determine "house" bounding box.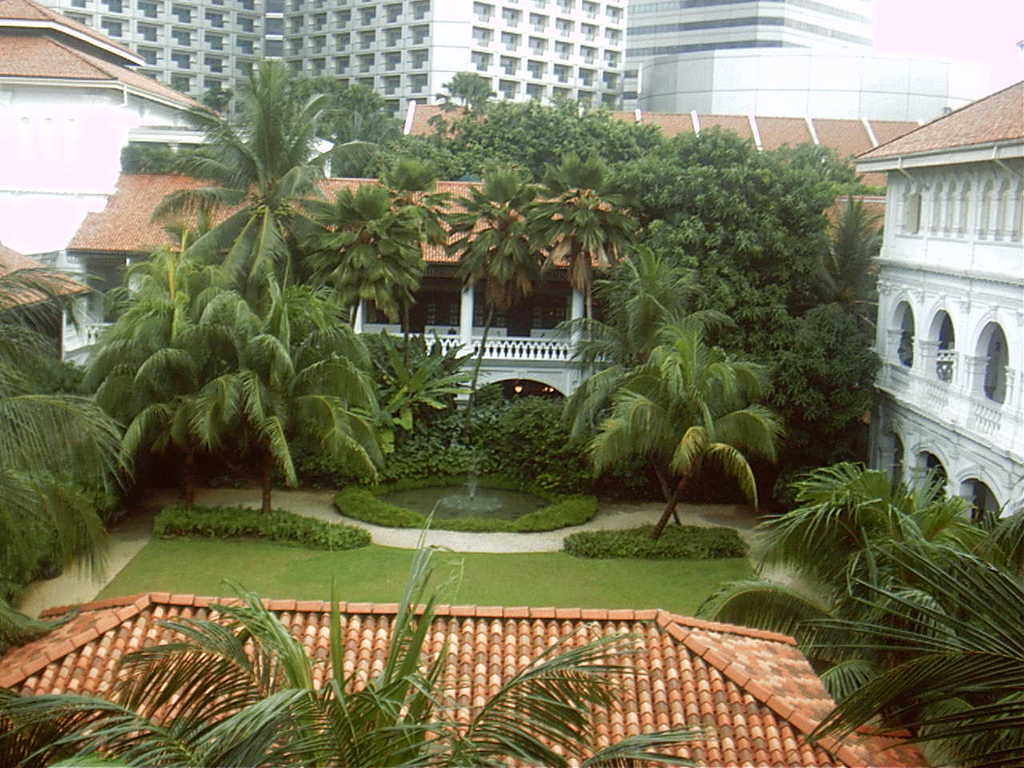
Determined: 46,0,878,118.
